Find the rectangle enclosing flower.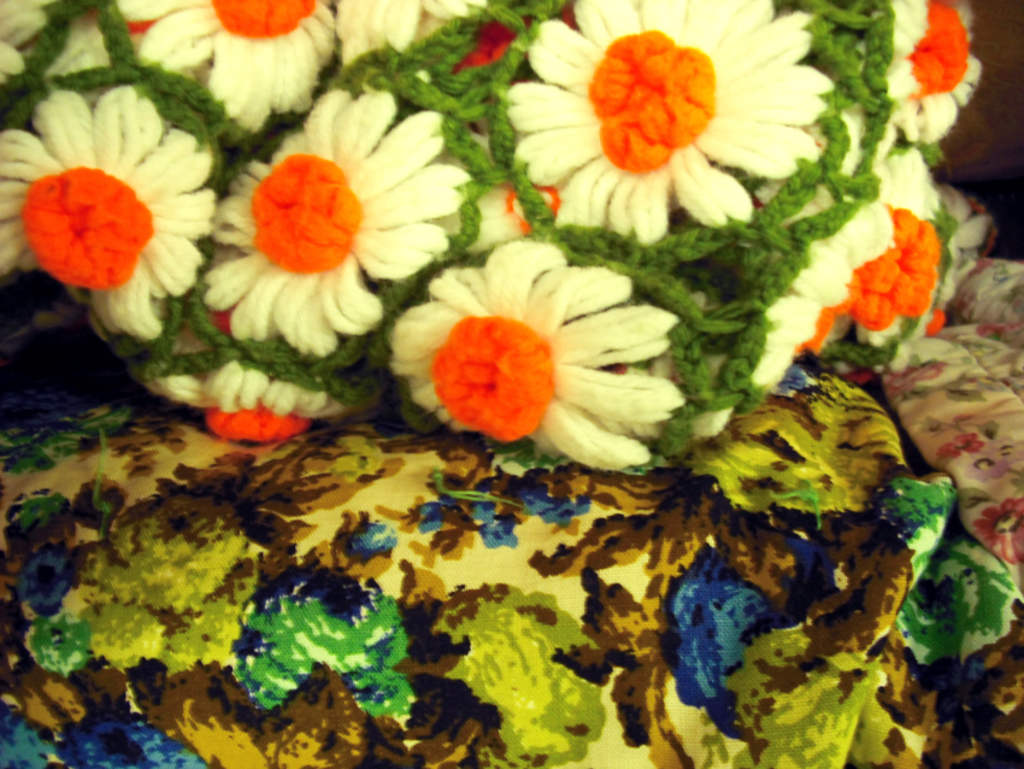
107,0,336,140.
